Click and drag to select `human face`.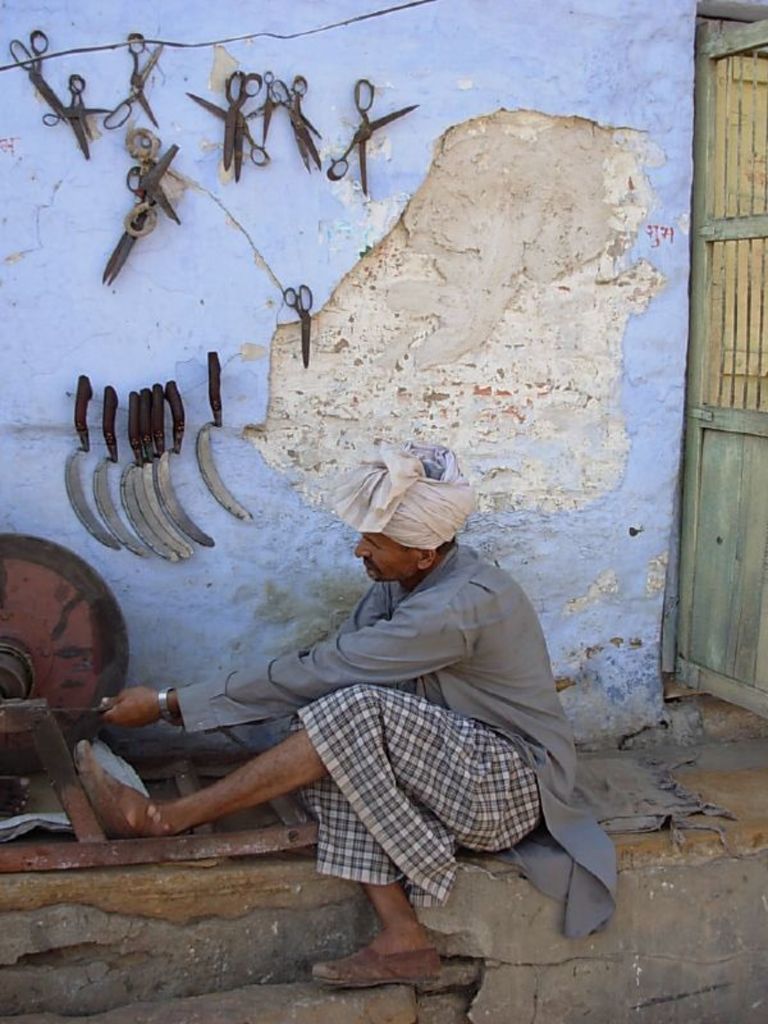
Selection: bbox(351, 534, 419, 580).
